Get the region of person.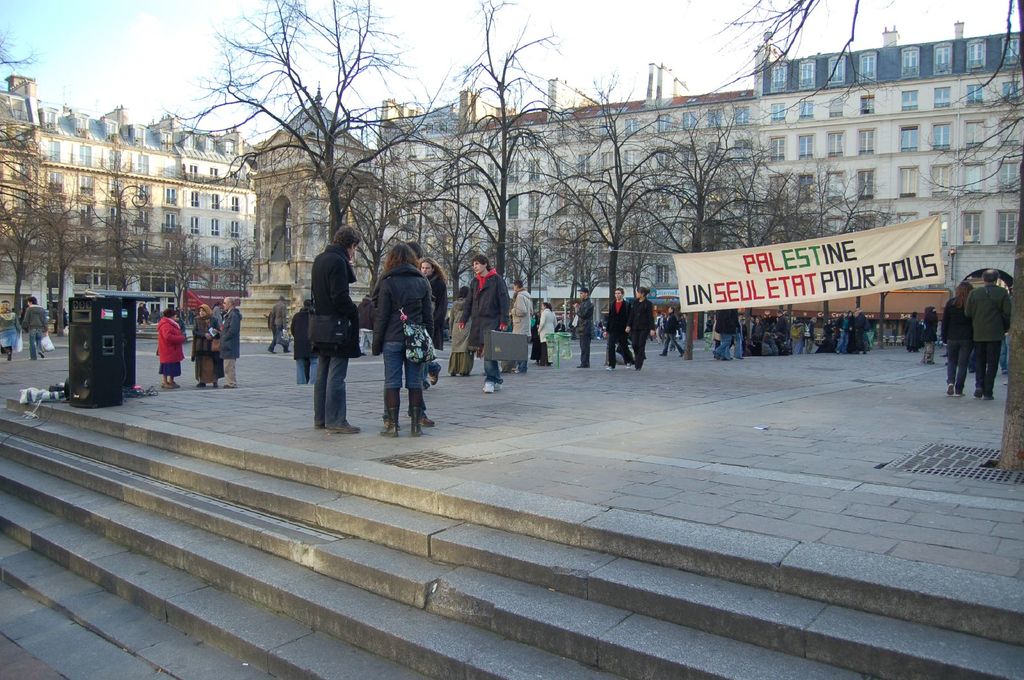
<bbox>312, 227, 369, 428</bbox>.
